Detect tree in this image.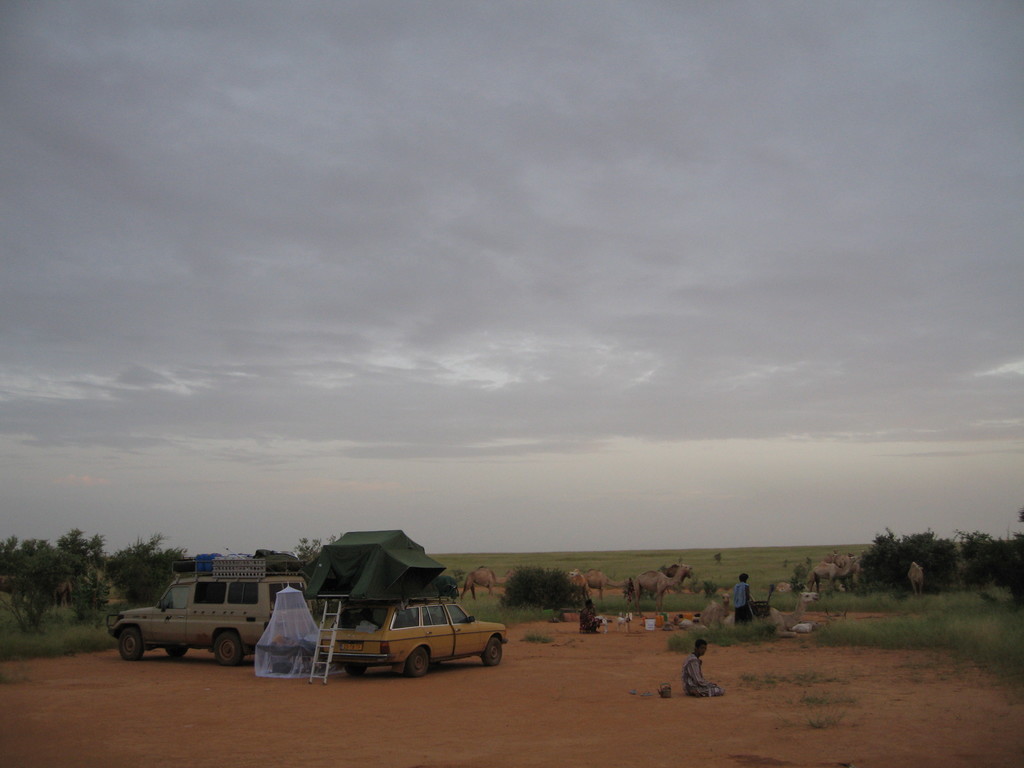
Detection: <box>102,531,190,605</box>.
